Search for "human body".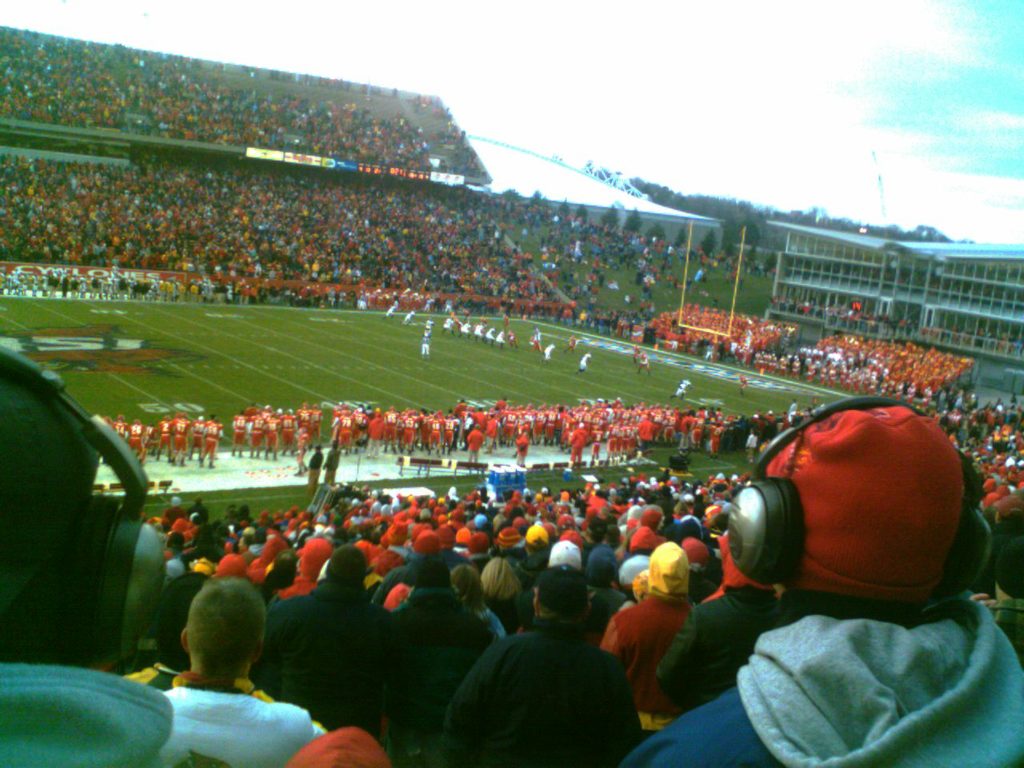
Found at <region>738, 375, 750, 390</region>.
